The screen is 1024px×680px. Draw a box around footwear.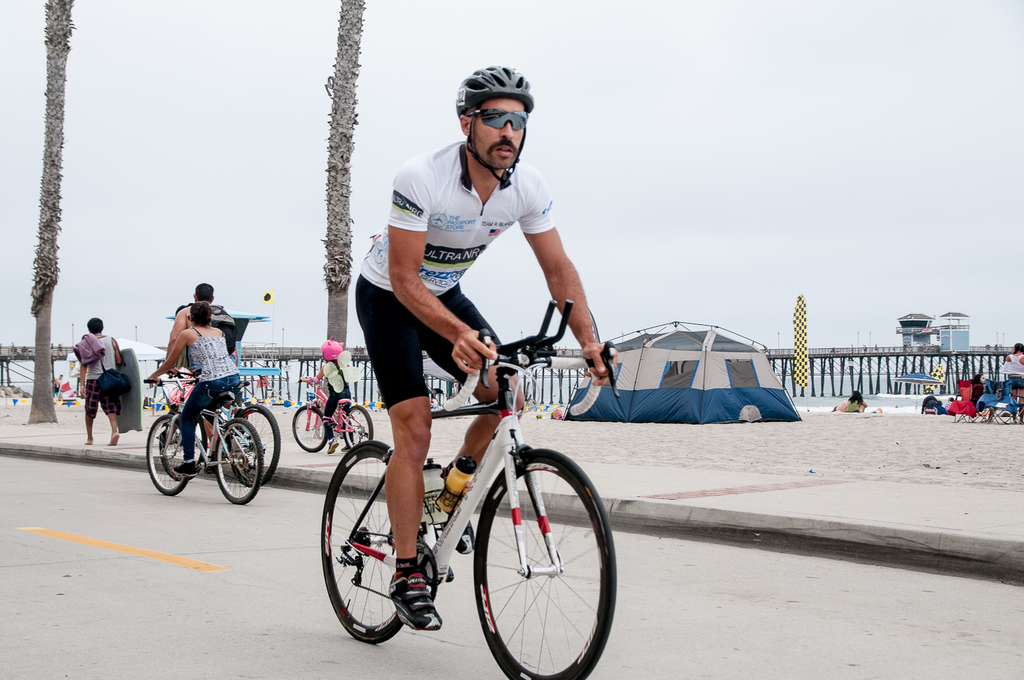
bbox(438, 487, 475, 555).
